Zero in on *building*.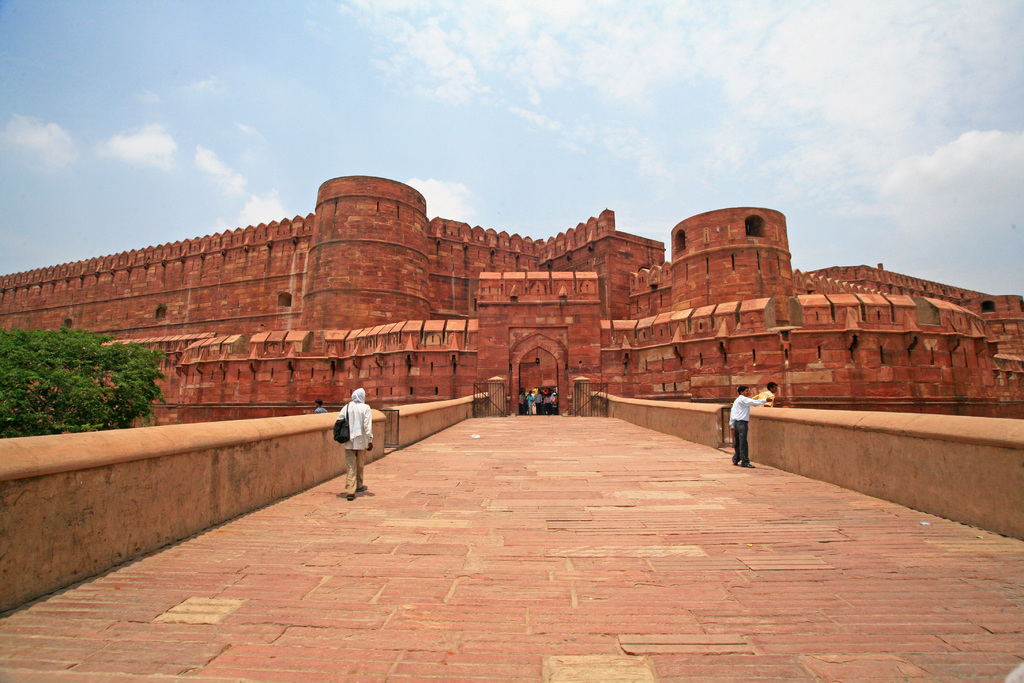
Zeroed in: 0/165/1023/425.
